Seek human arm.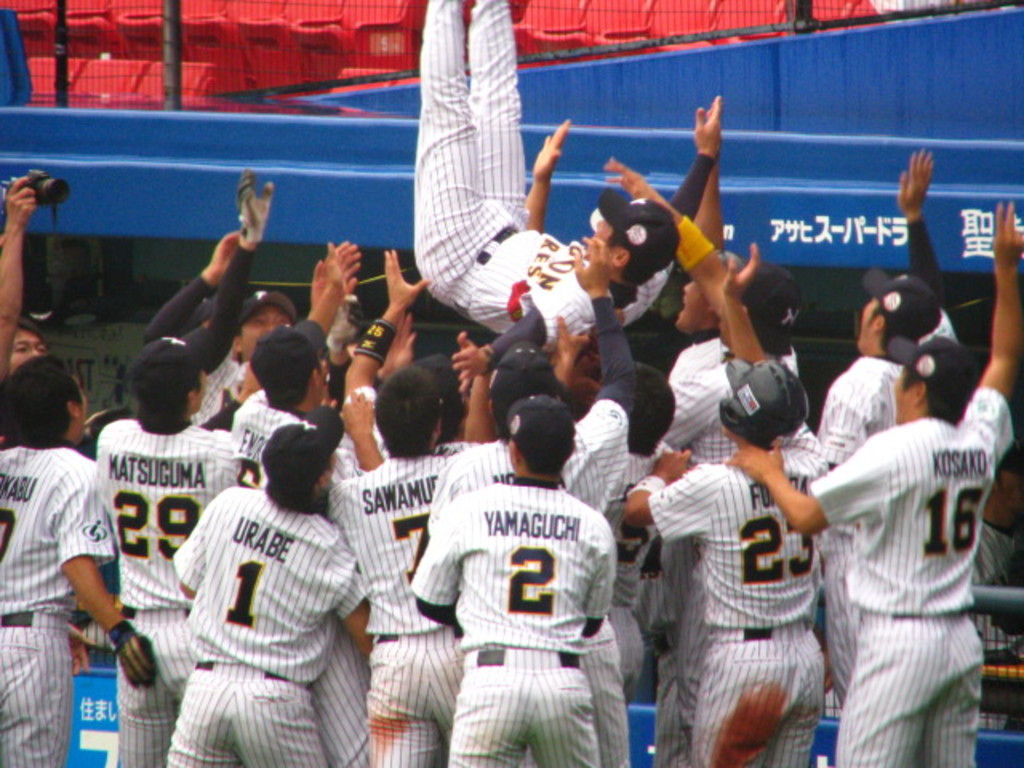
[814, 374, 872, 472].
